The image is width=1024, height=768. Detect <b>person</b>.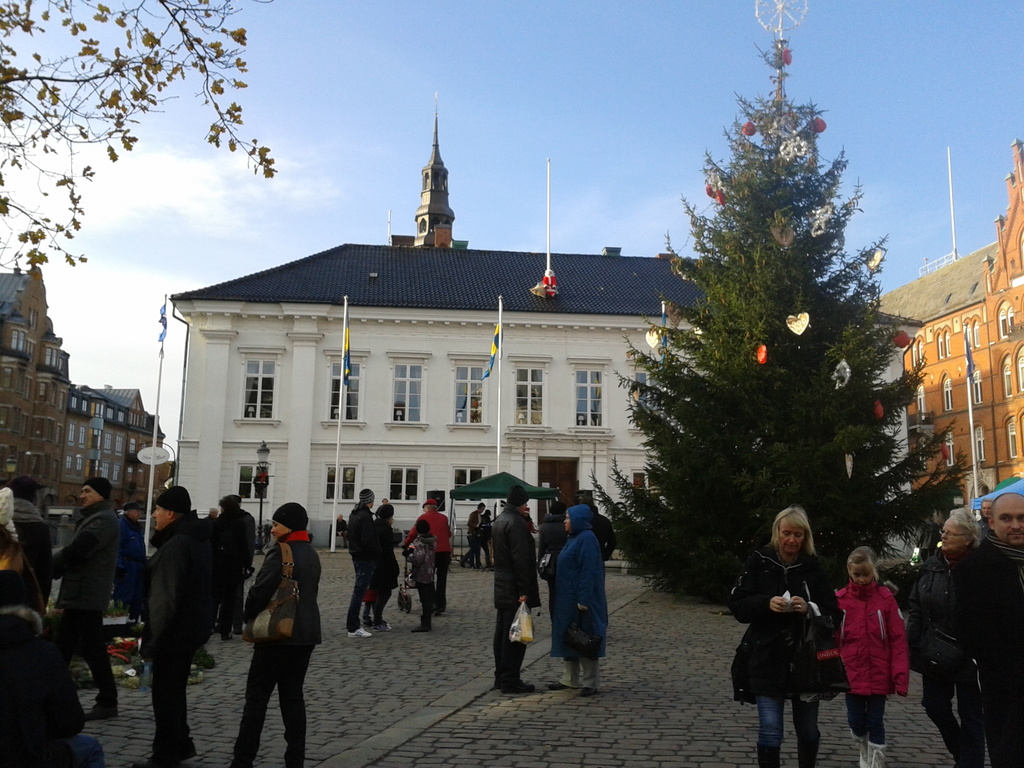
Detection: bbox(537, 503, 610, 709).
